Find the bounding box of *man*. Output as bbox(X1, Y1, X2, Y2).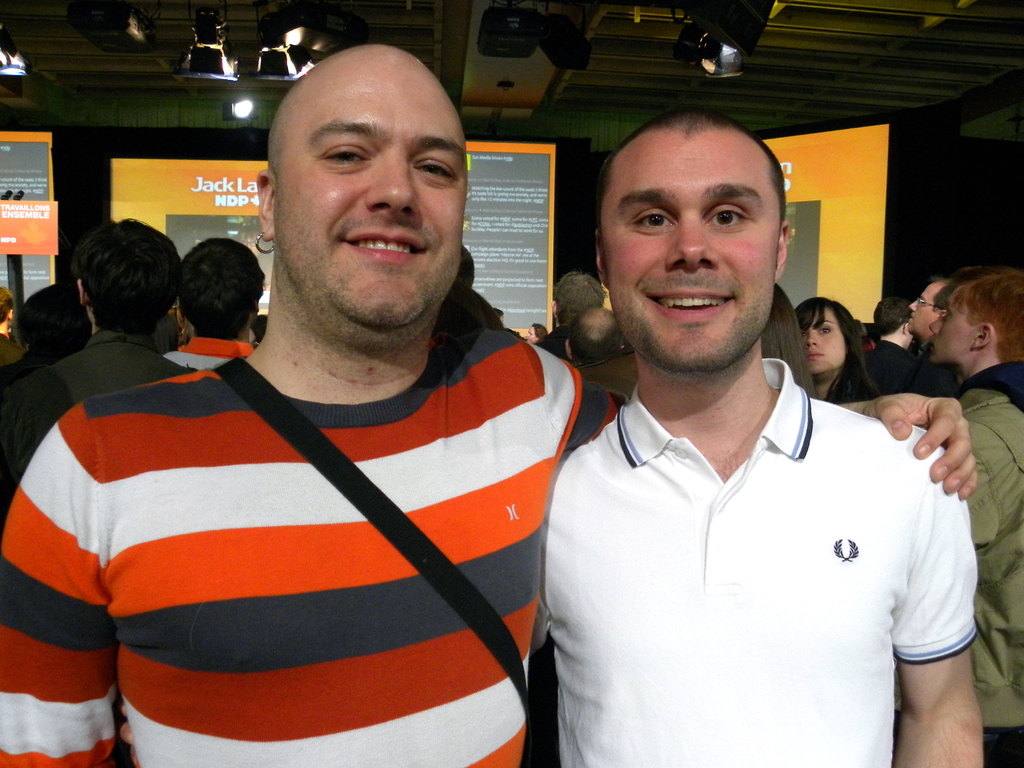
bbox(0, 43, 981, 767).
